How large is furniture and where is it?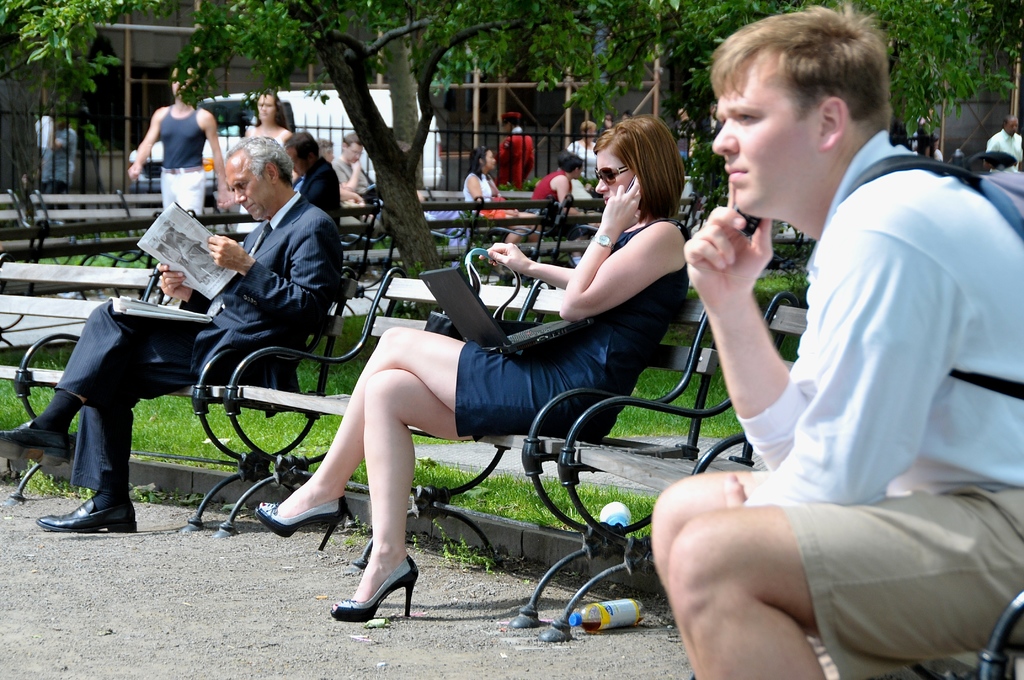
Bounding box: <bbox>204, 199, 394, 275</bbox>.
